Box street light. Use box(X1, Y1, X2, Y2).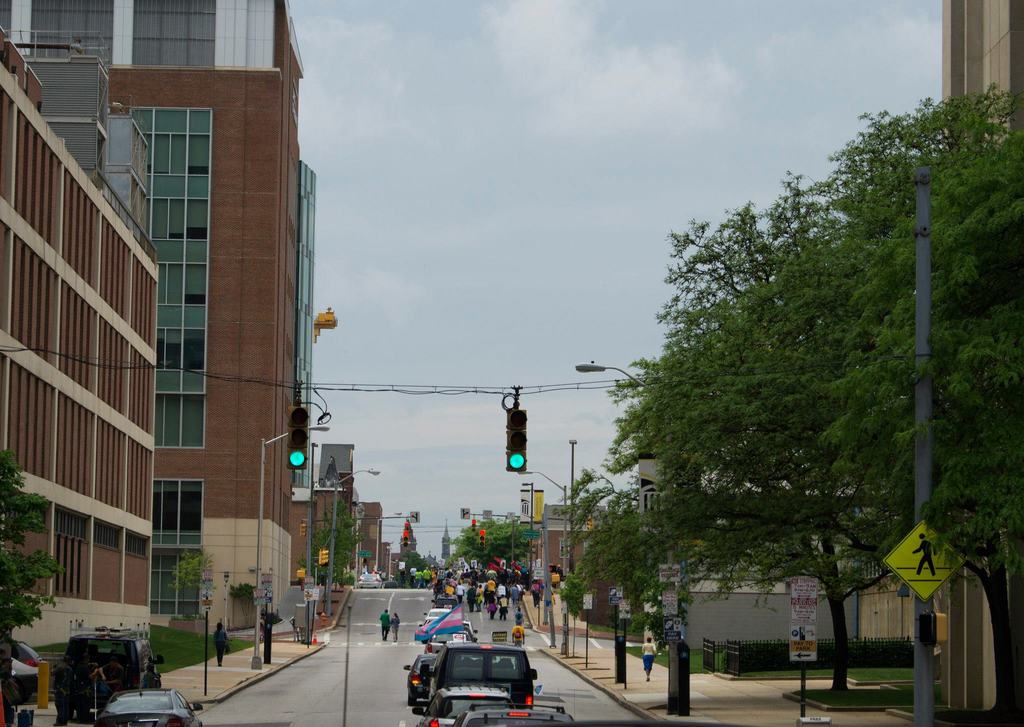
box(250, 425, 332, 669).
